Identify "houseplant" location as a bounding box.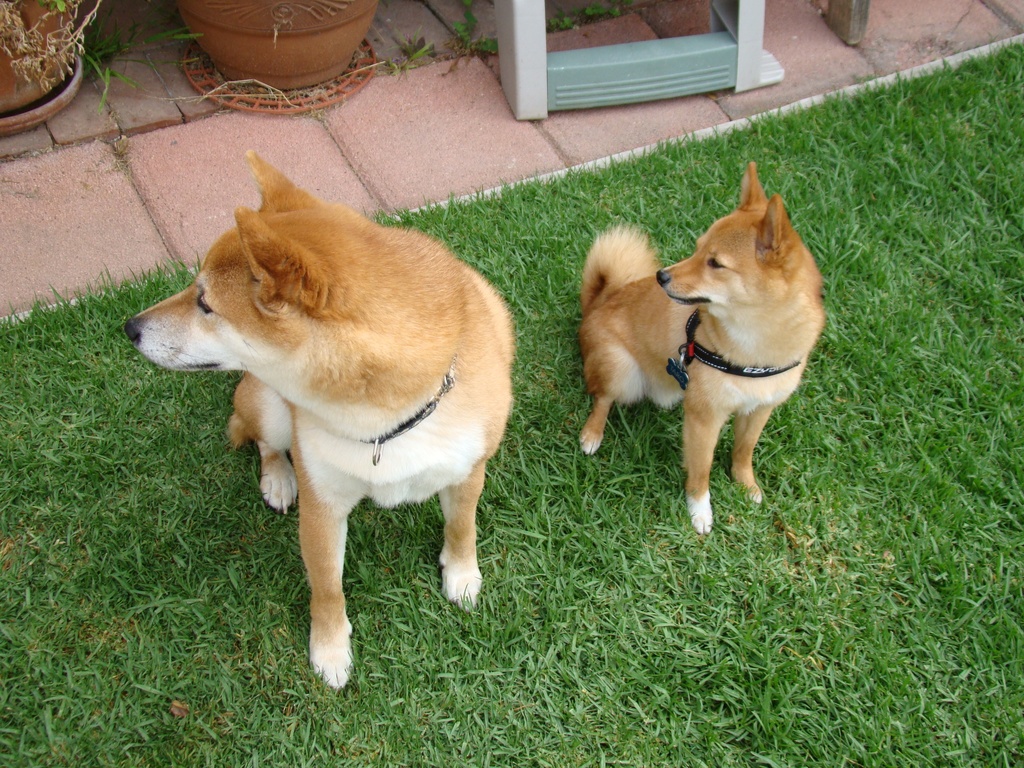
pyautogui.locateOnScreen(174, 0, 385, 109).
